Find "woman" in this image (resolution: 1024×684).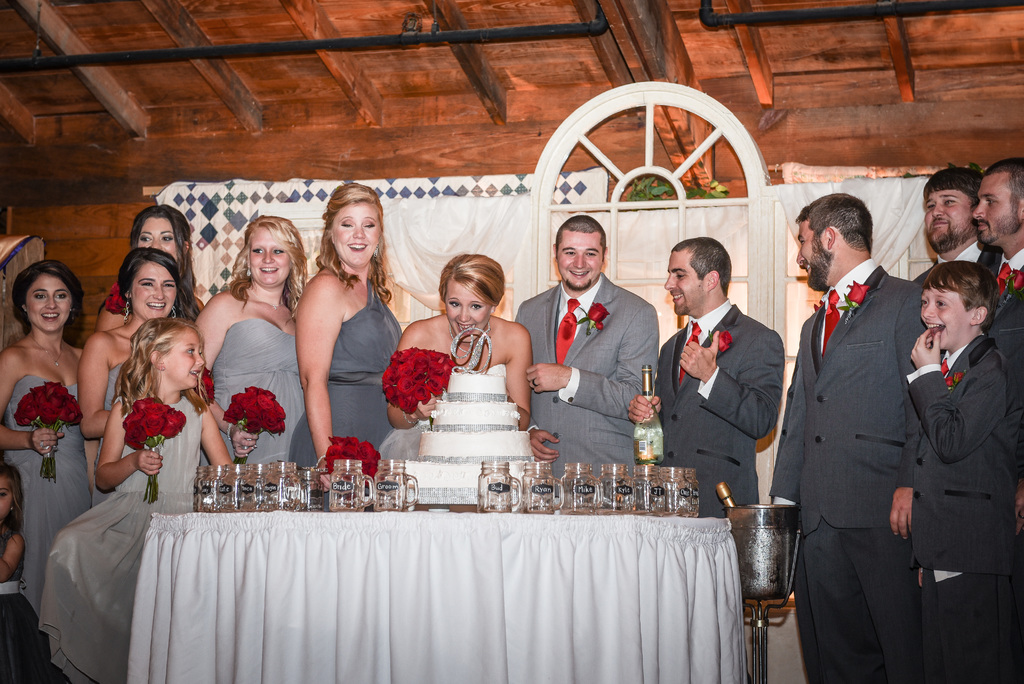
box=[372, 250, 538, 474].
